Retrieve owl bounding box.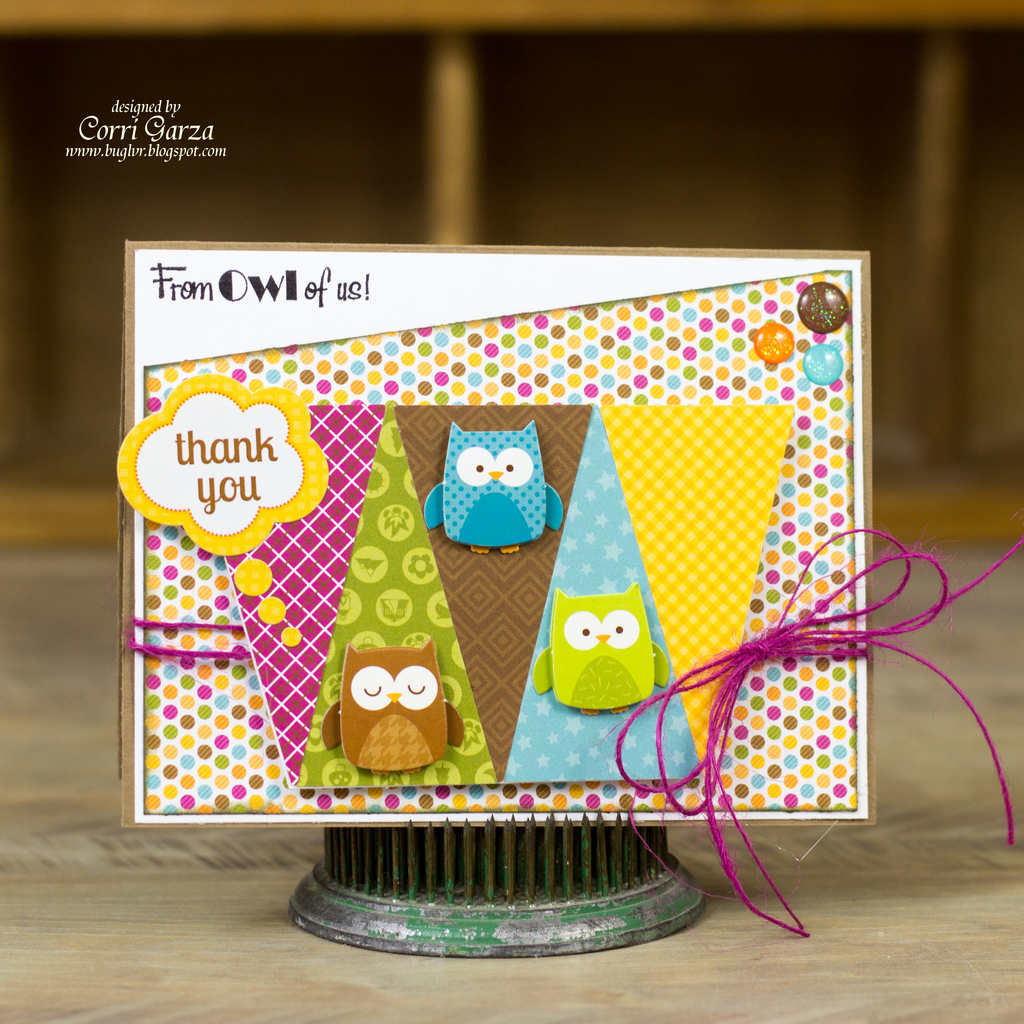
Bounding box: box=[321, 641, 468, 778].
